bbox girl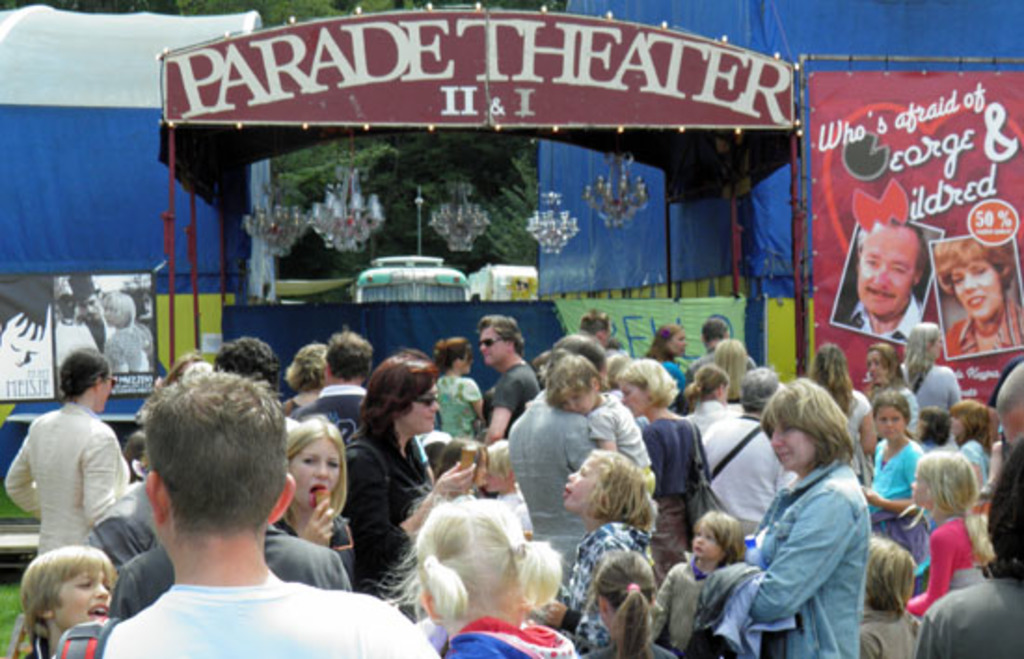
<region>544, 451, 657, 650</region>
